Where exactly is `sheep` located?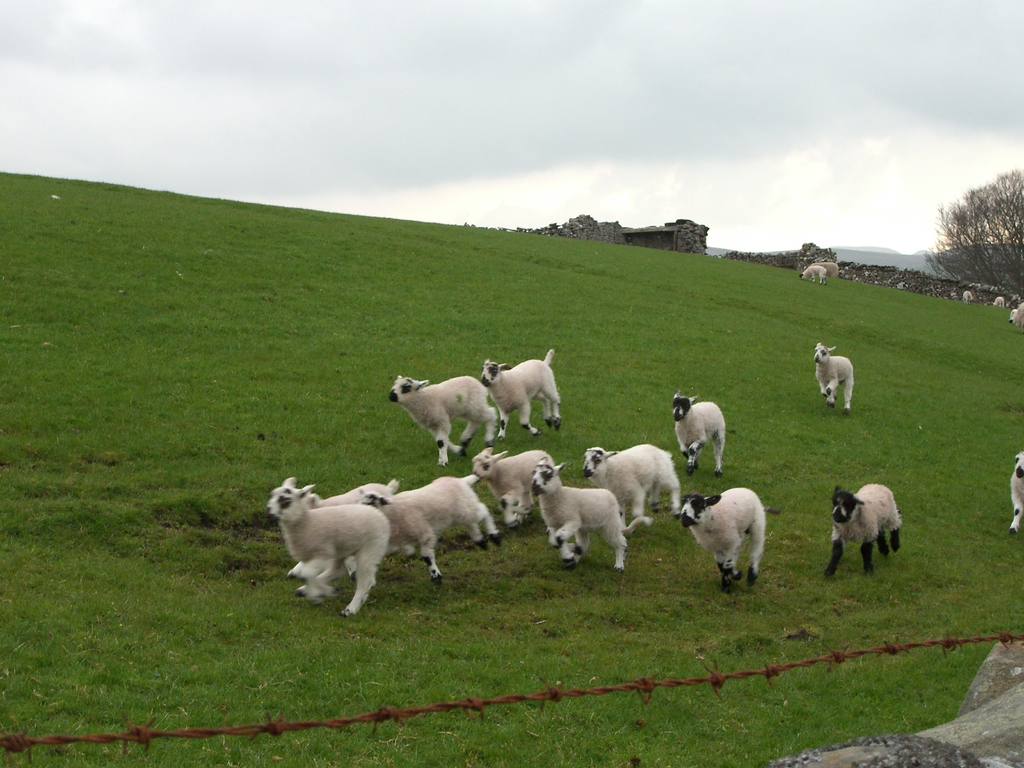
Its bounding box is pyautogui.locateOnScreen(267, 477, 416, 618).
